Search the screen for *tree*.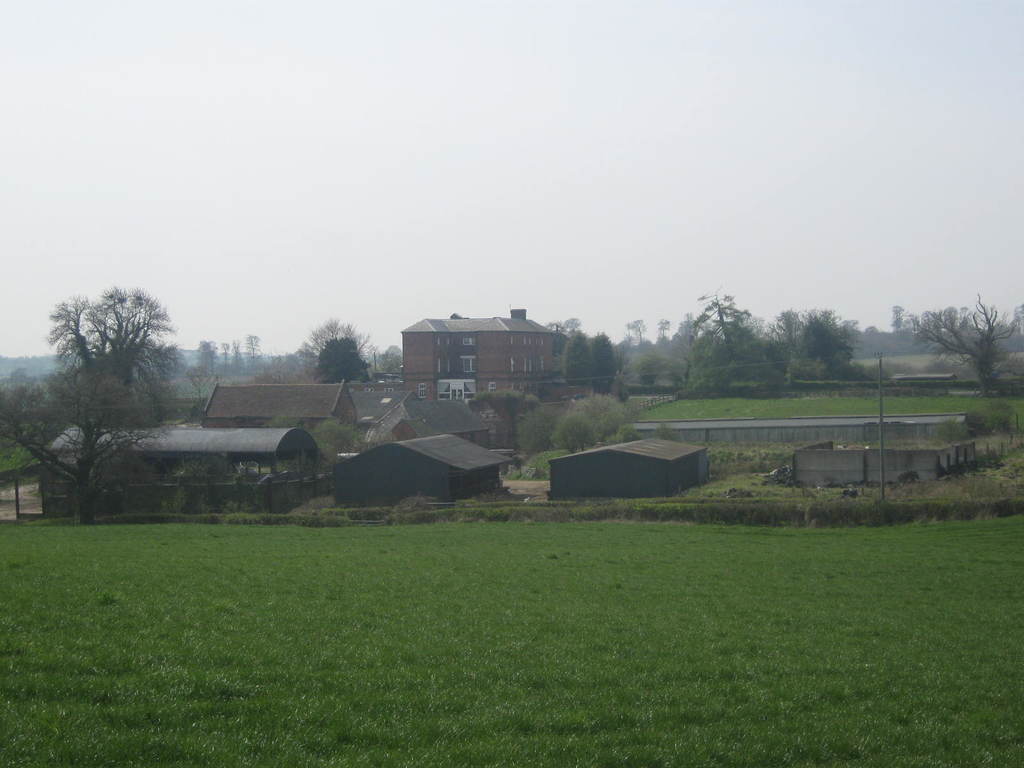
Found at crop(649, 315, 678, 378).
